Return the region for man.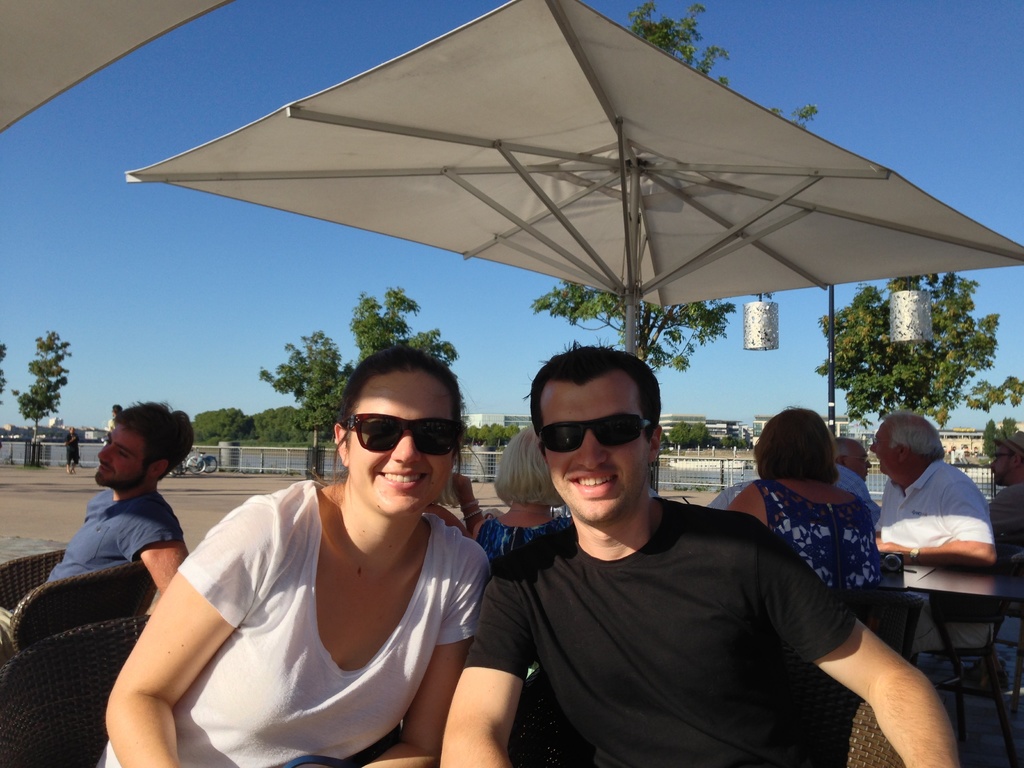
<bbox>980, 431, 1023, 526</bbox>.
